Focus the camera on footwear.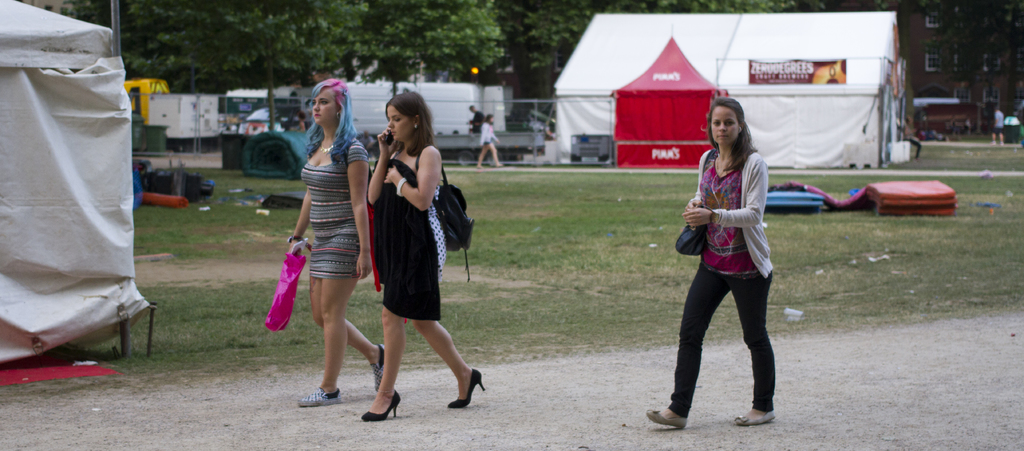
Focus region: select_region(732, 409, 776, 429).
